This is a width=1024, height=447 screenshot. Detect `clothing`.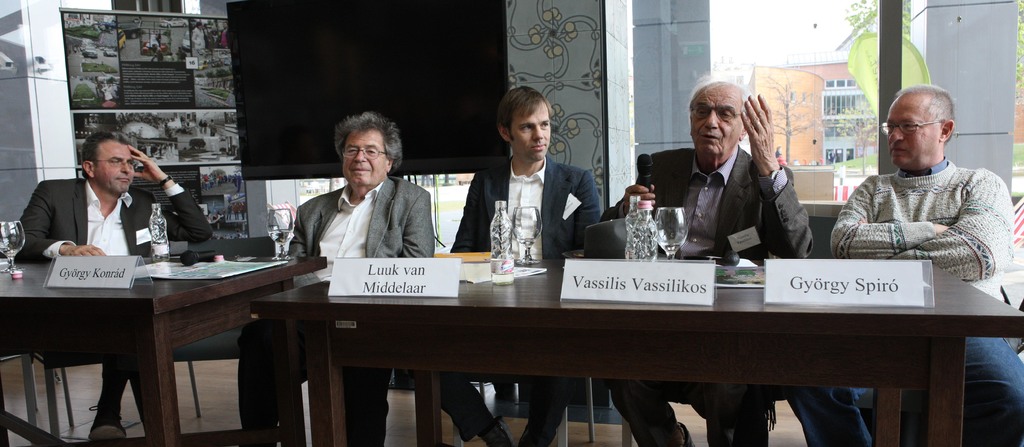
(233,166,438,441).
